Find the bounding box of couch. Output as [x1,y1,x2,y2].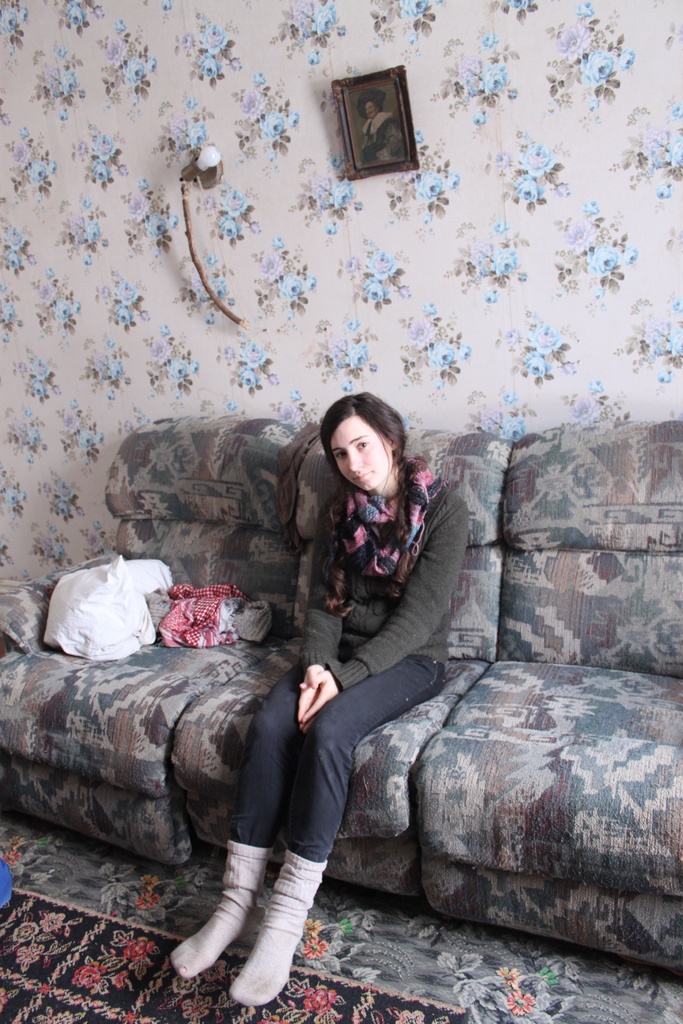
[12,442,682,1023].
